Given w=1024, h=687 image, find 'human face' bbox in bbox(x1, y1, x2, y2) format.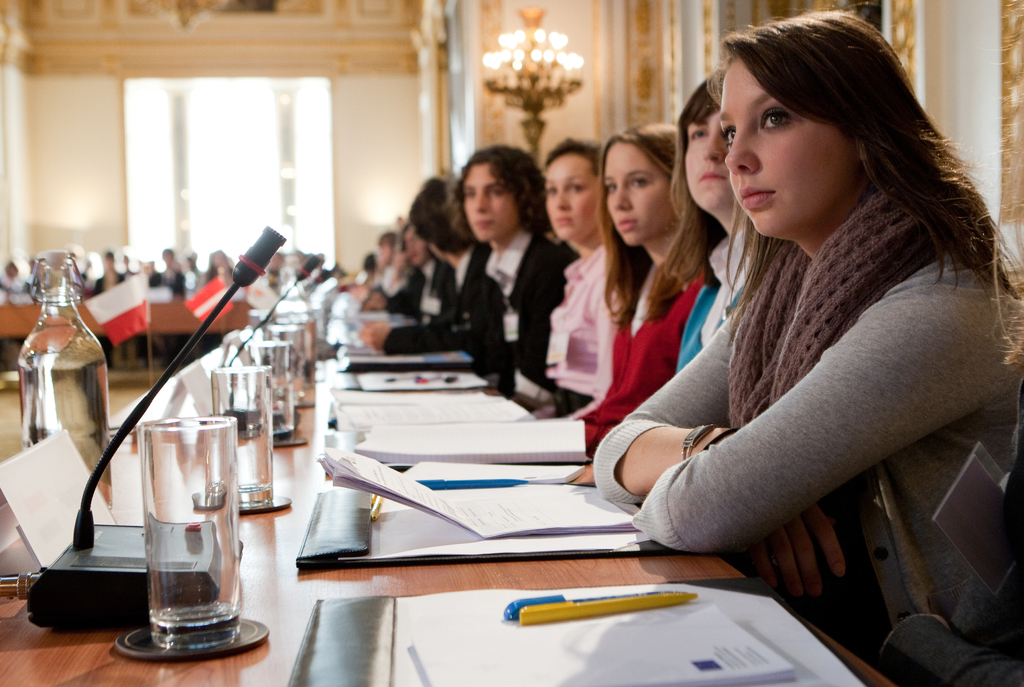
bbox(545, 147, 607, 243).
